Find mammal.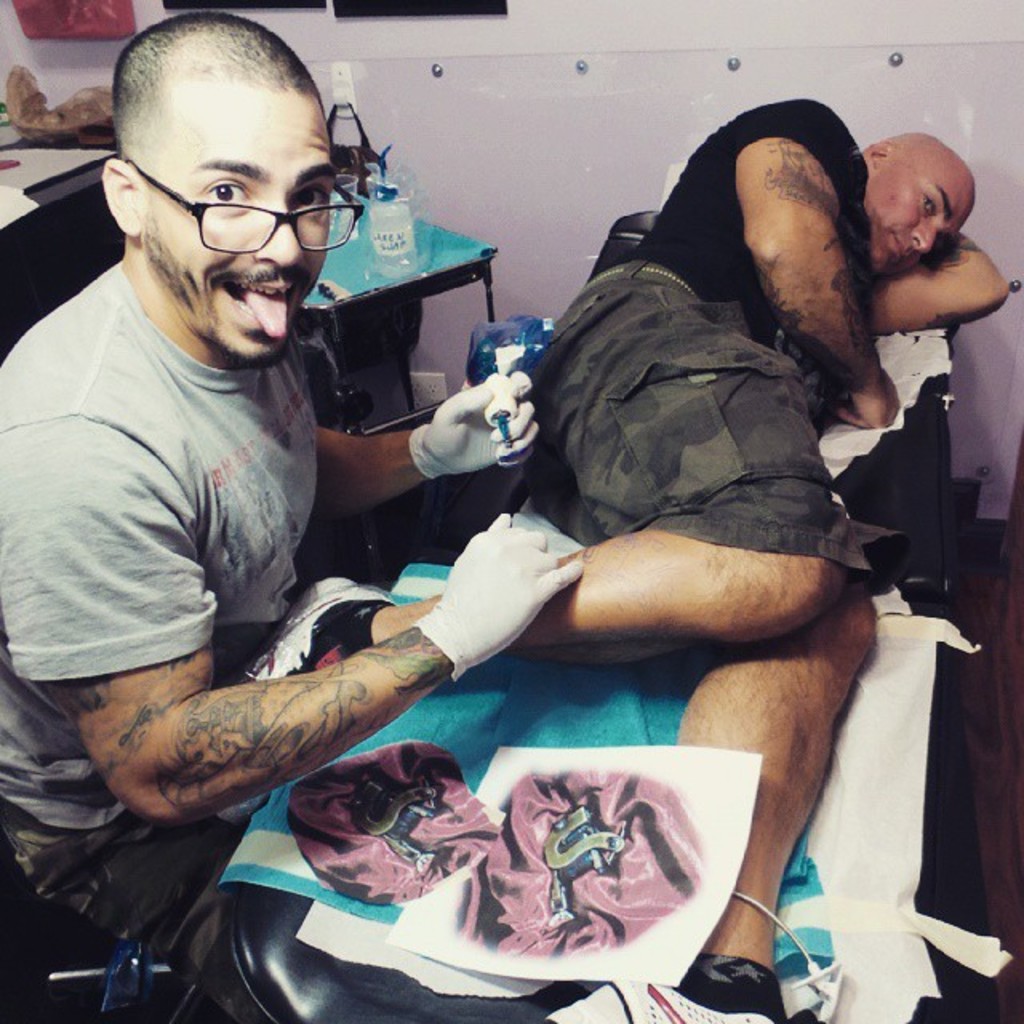
(216,106,1006,1022).
